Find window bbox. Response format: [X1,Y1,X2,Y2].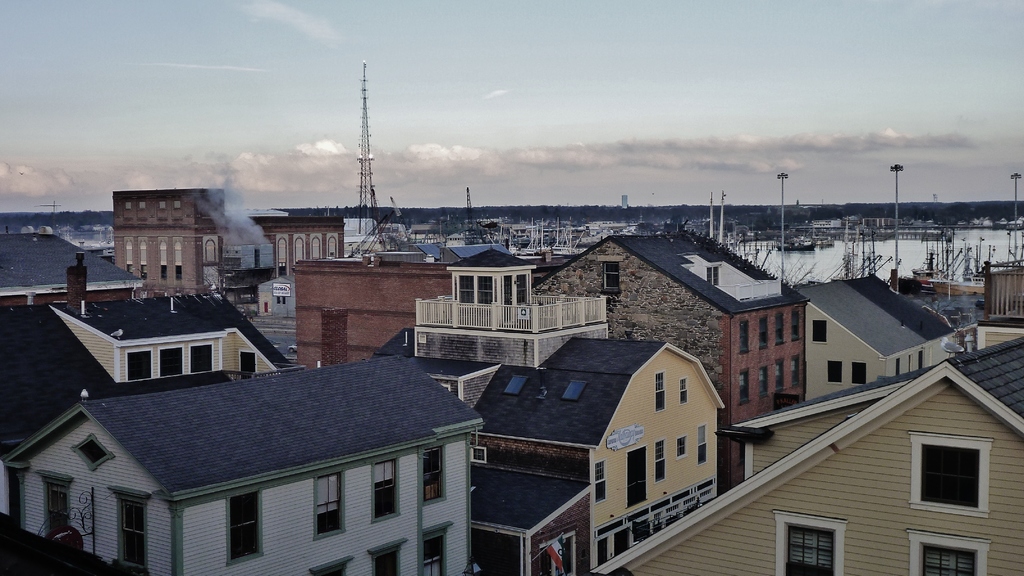
[675,380,691,406].
